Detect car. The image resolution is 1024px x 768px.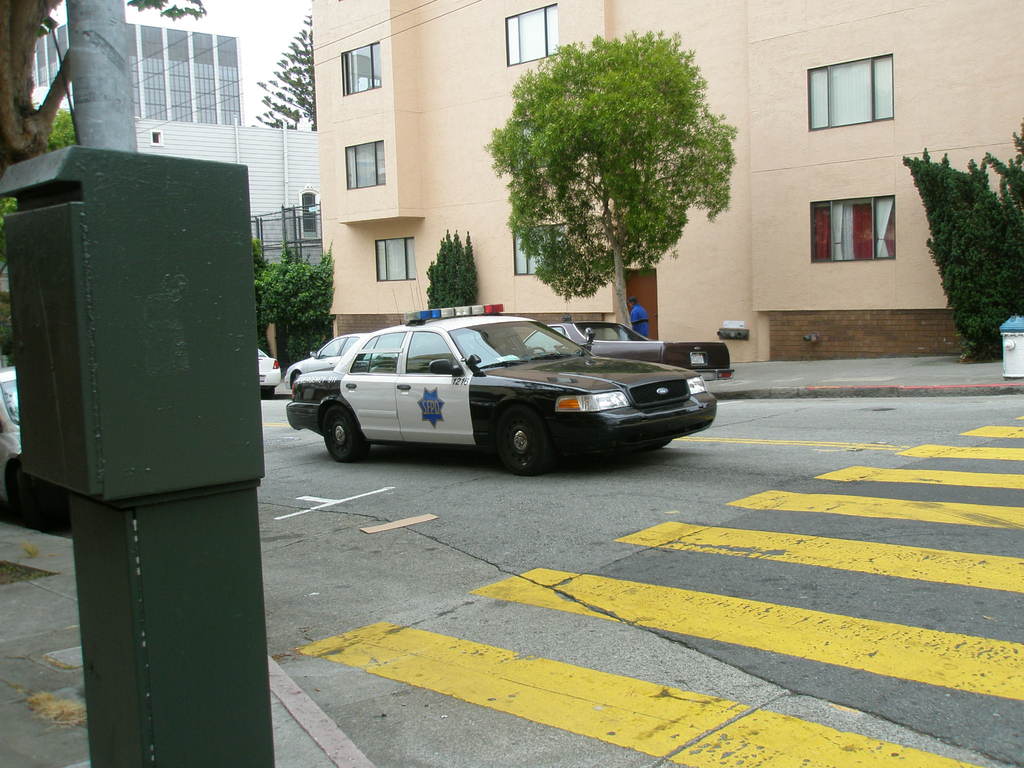
pyautogui.locateOnScreen(283, 305, 718, 483).
